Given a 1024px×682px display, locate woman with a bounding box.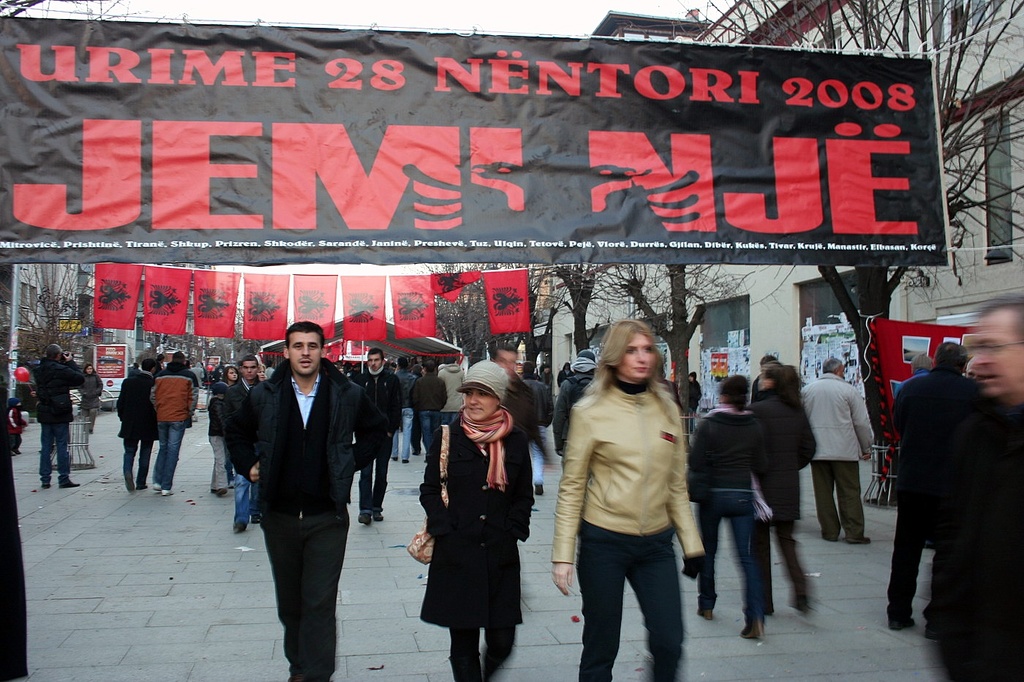
Located: 557/361/576/384.
